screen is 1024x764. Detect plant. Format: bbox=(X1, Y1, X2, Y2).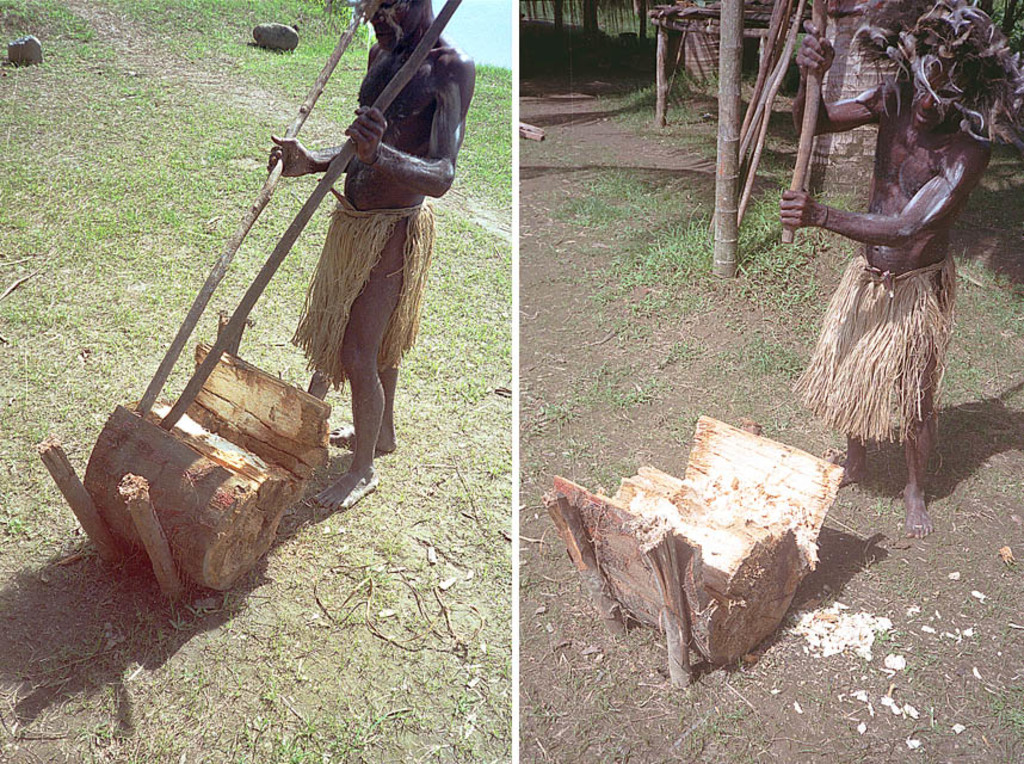
bbox=(396, 436, 512, 536).
